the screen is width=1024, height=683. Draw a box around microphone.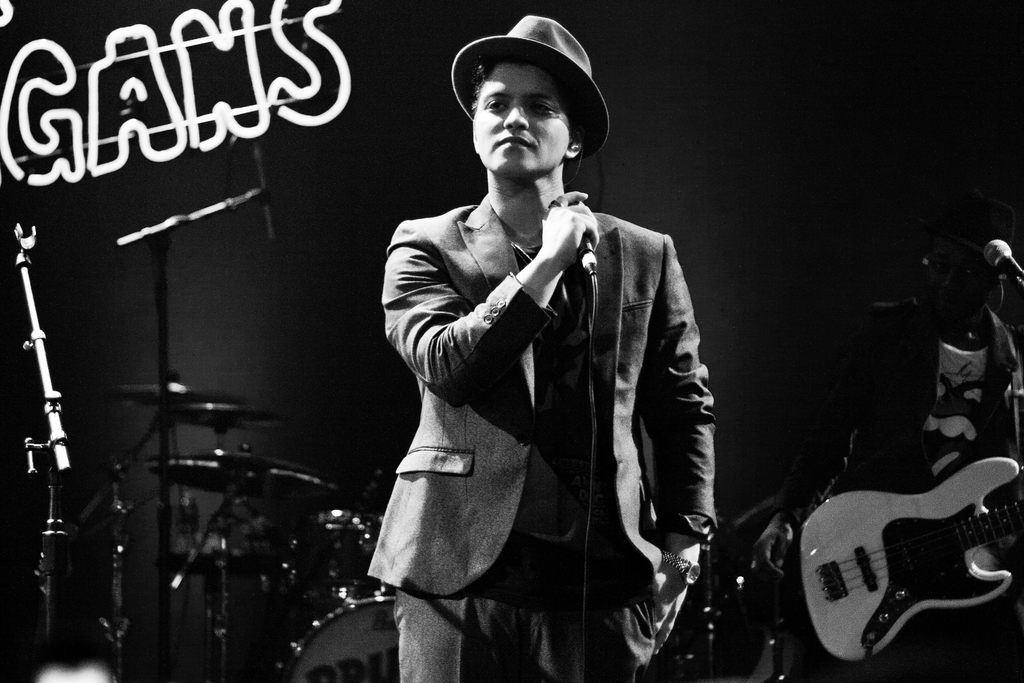
detection(986, 238, 1023, 285).
